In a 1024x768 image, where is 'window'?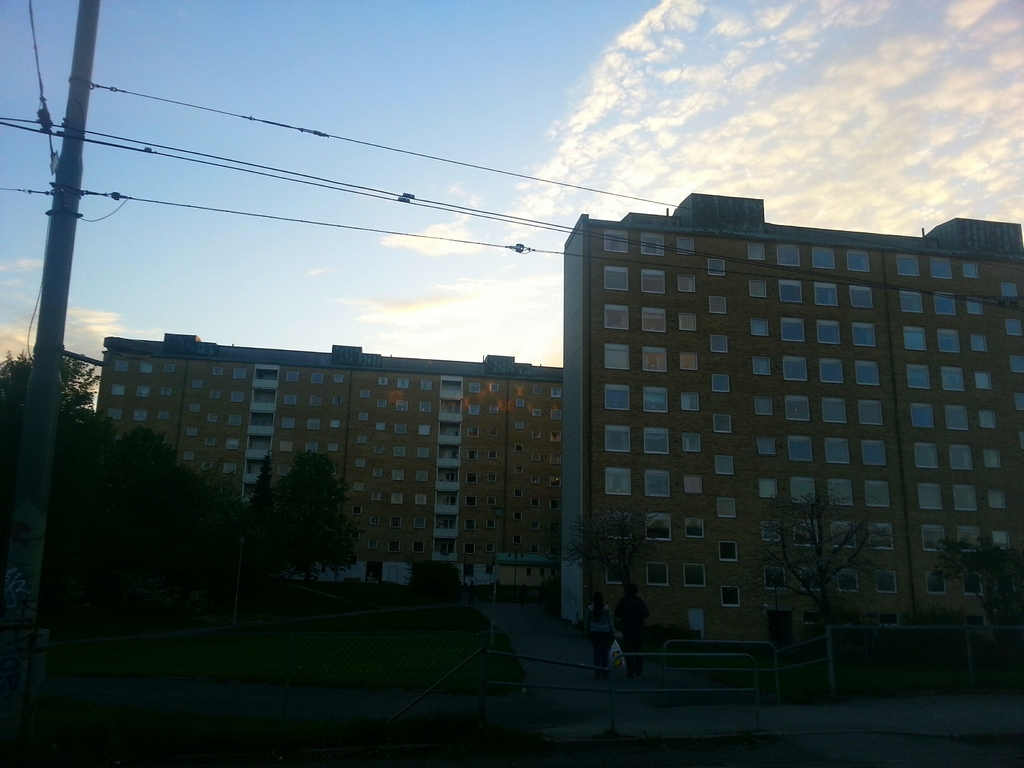
region(332, 396, 342, 403).
